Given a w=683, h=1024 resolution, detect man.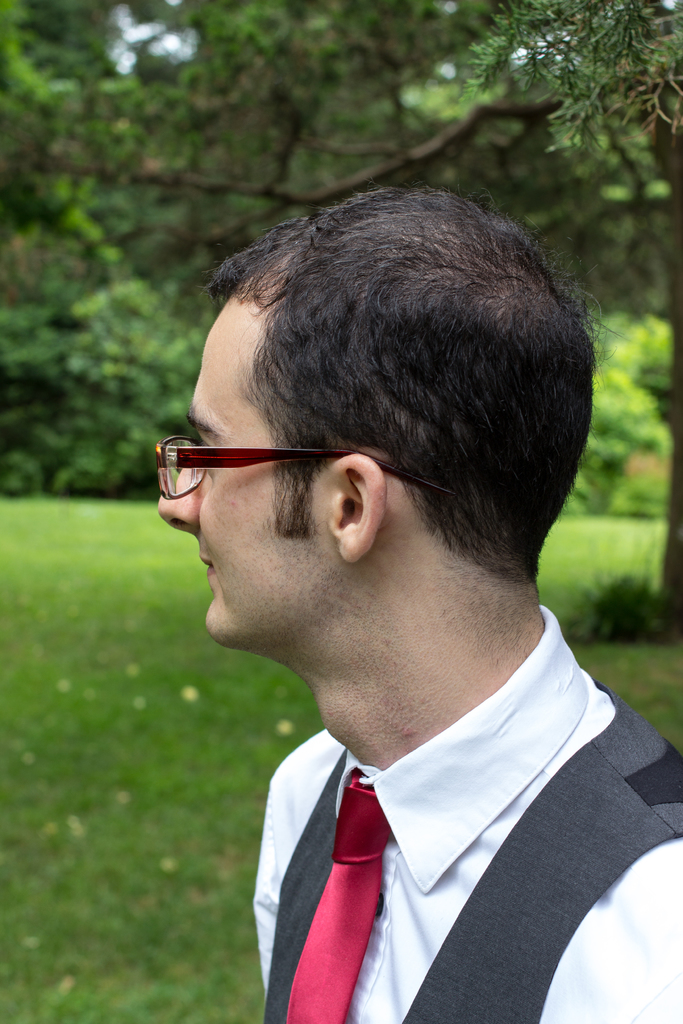
box(104, 182, 682, 1005).
